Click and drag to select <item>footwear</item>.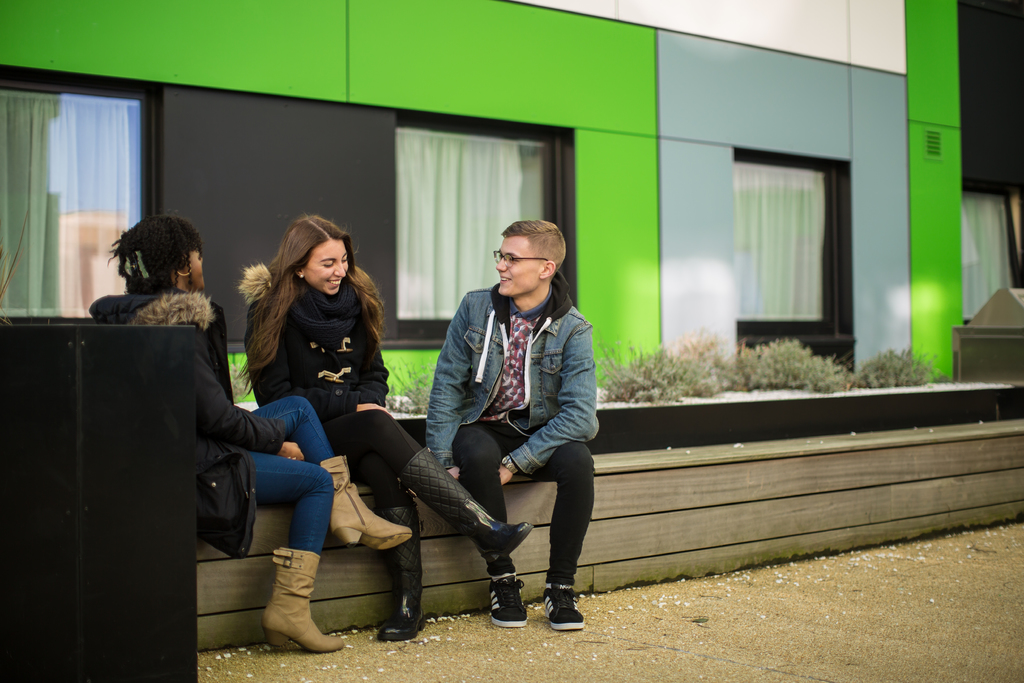
Selection: x1=492 y1=561 x2=533 y2=633.
